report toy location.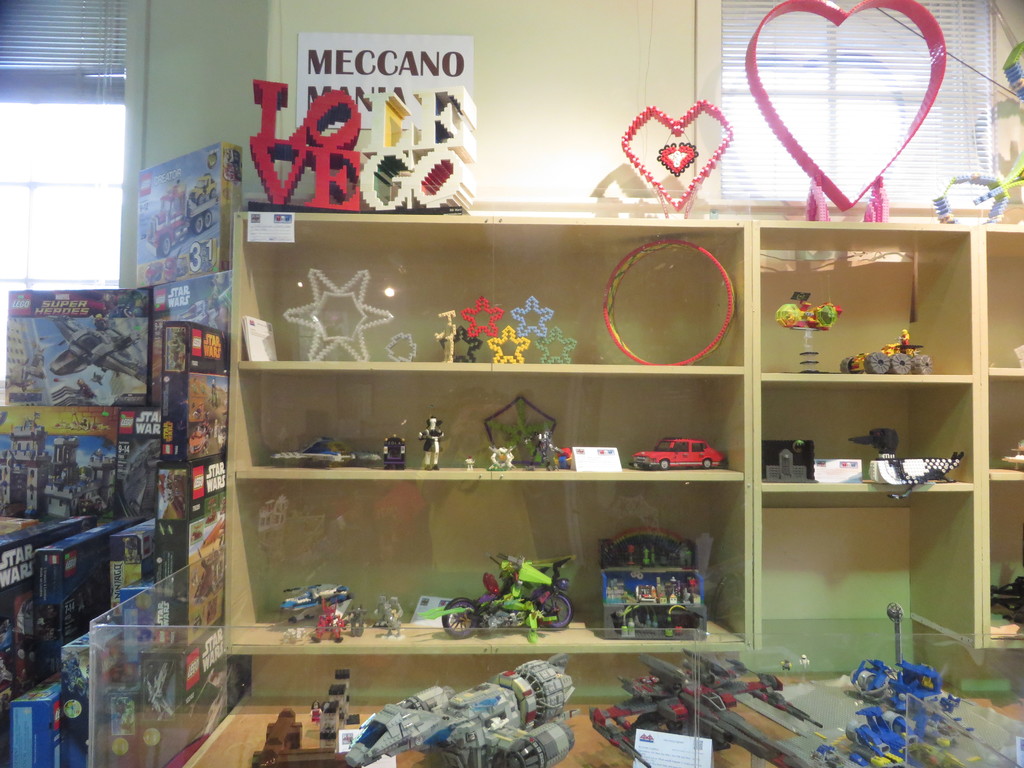
Report: box=[467, 456, 472, 470].
